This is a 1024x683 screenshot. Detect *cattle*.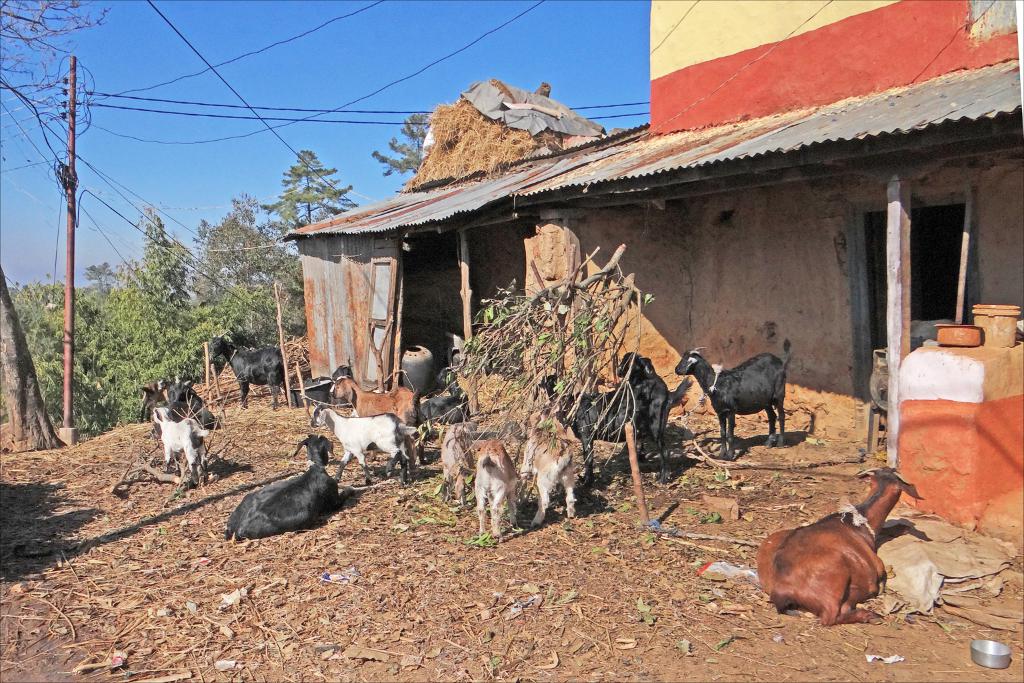
{"left": 223, "top": 431, "right": 340, "bottom": 539}.
